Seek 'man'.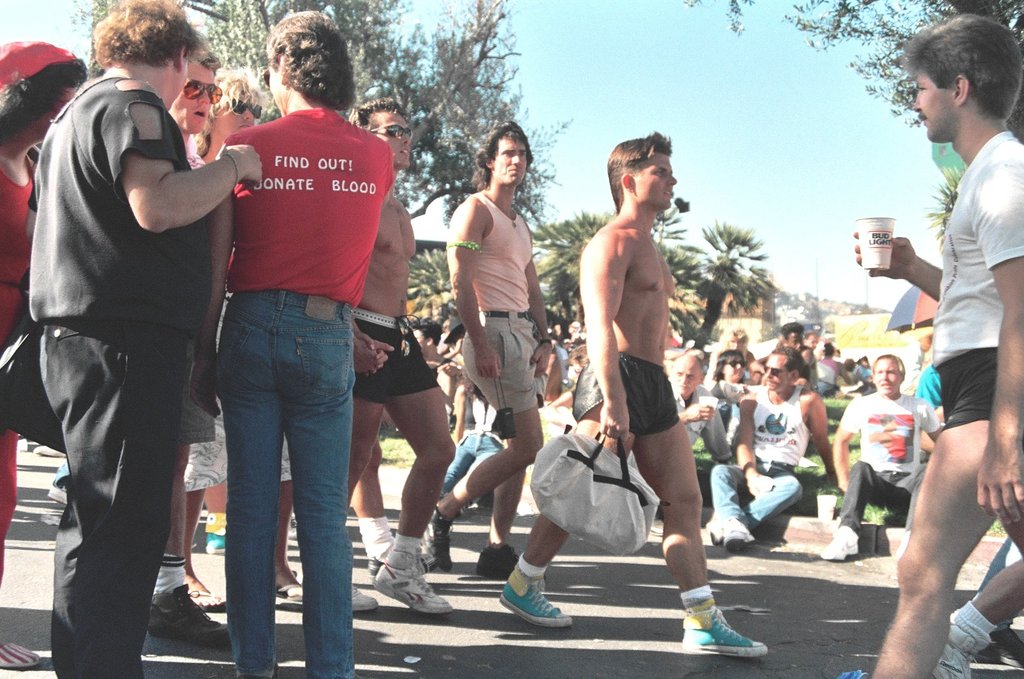
<bbox>20, 0, 281, 676</bbox>.
